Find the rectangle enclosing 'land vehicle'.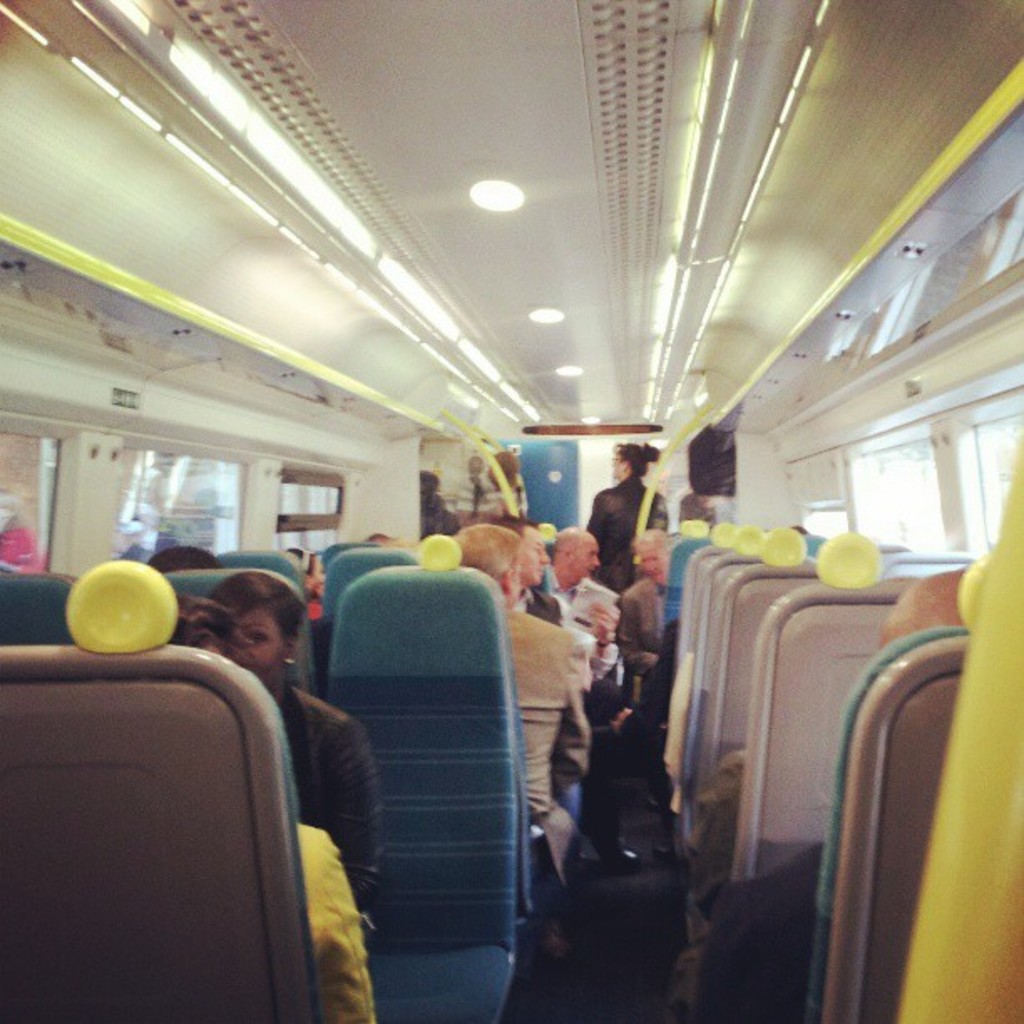
(x1=0, y1=0, x2=1021, y2=1022).
